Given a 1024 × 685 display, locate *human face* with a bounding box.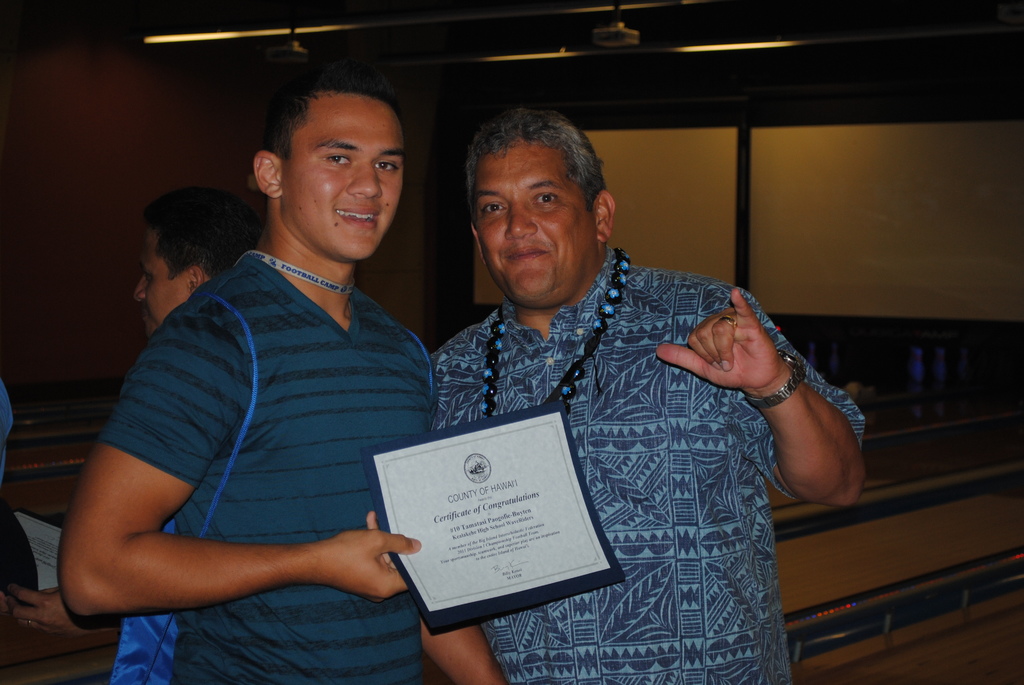
Located: box=[132, 232, 186, 325].
